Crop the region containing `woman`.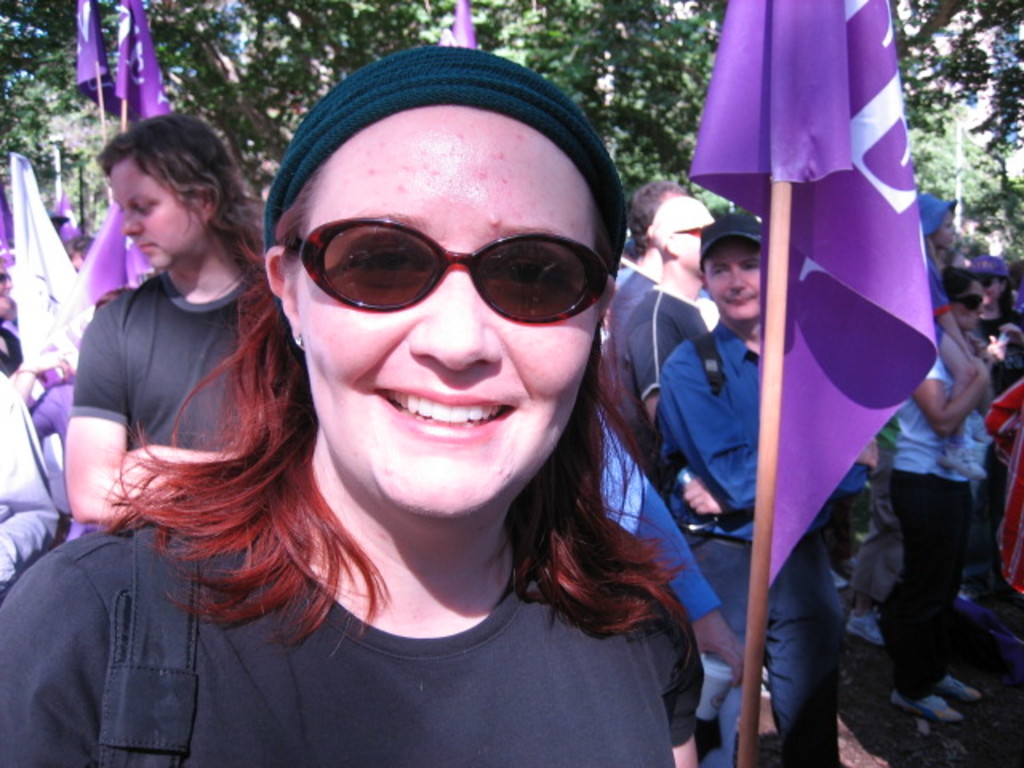
Crop region: rect(77, 91, 787, 750).
